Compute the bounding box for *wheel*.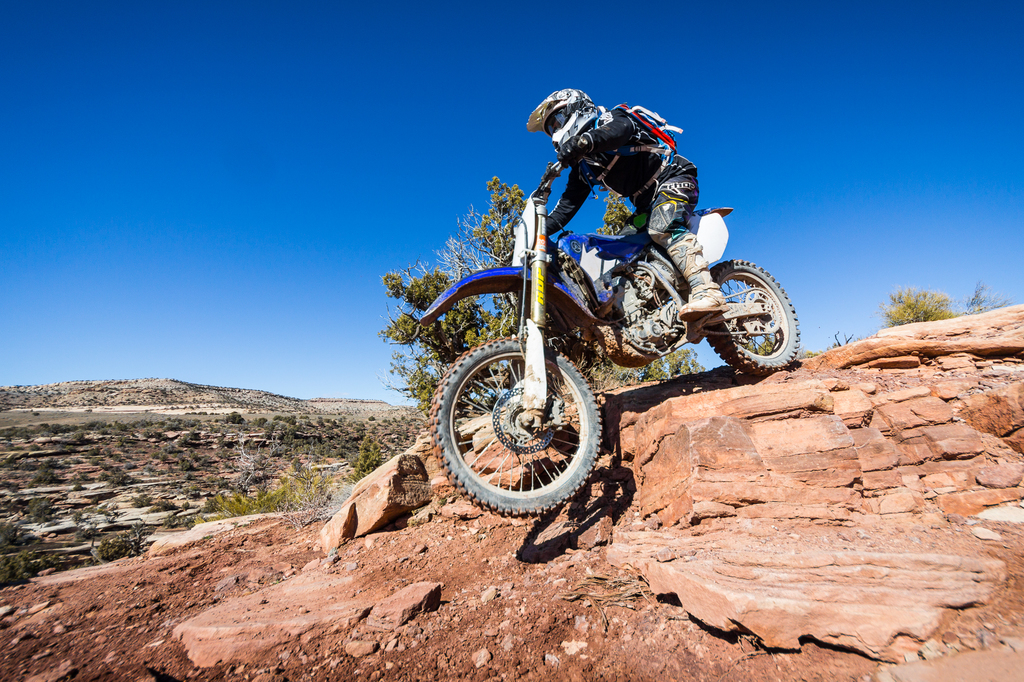
[x1=449, y1=321, x2=607, y2=526].
